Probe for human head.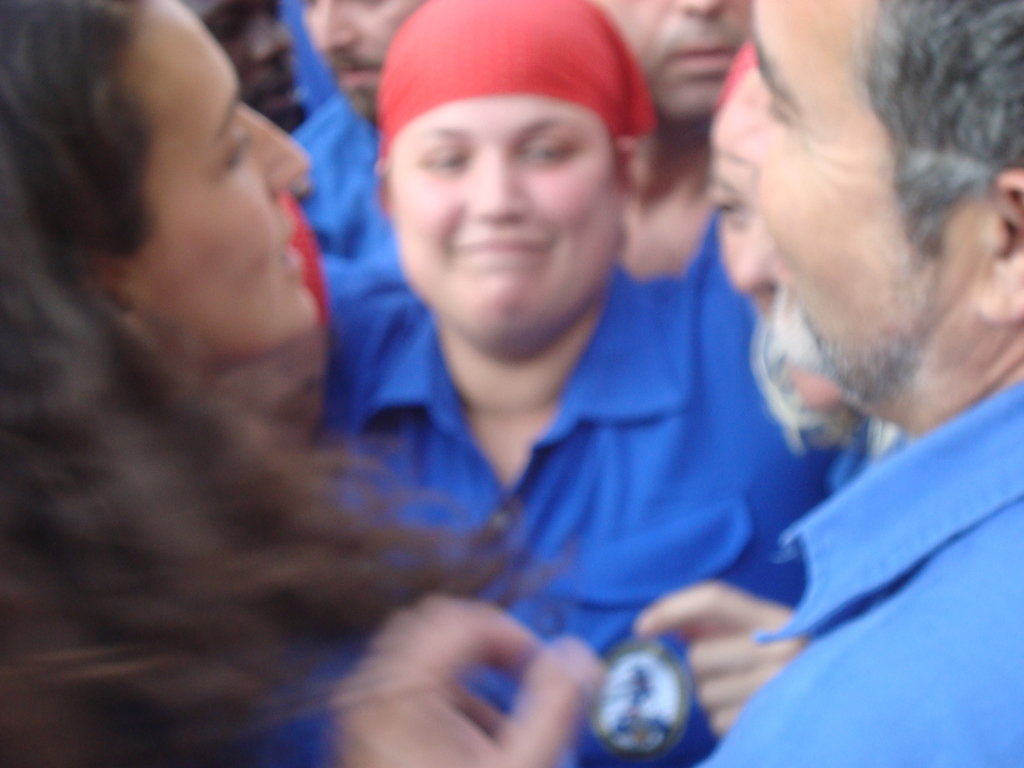
Probe result: <box>592,0,758,130</box>.
